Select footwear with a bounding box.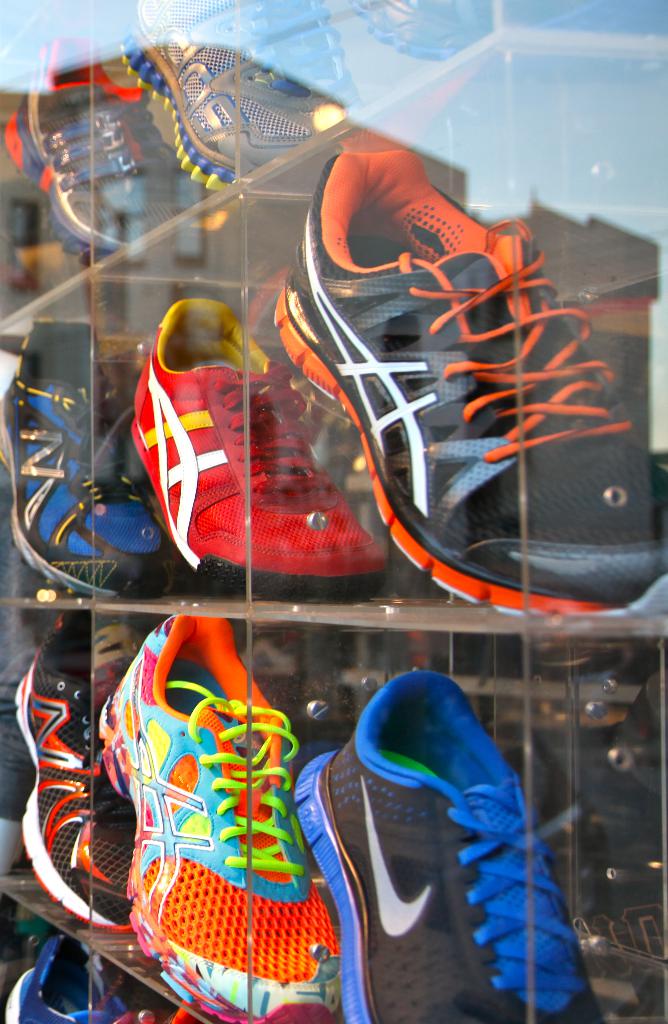
0, 935, 129, 1023.
